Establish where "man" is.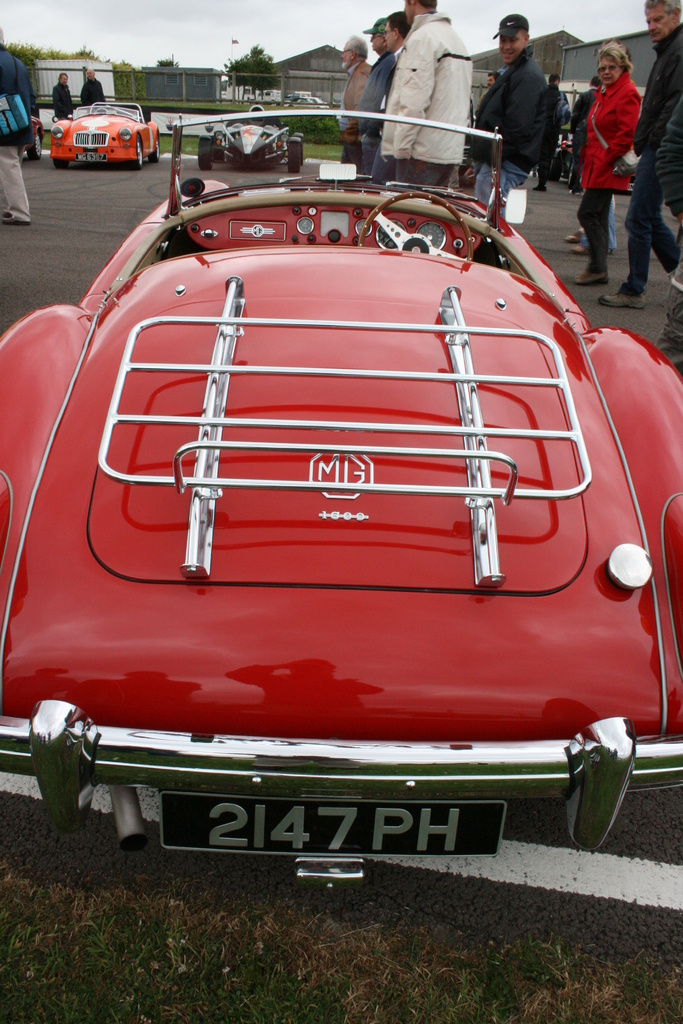
Established at detection(82, 64, 105, 106).
